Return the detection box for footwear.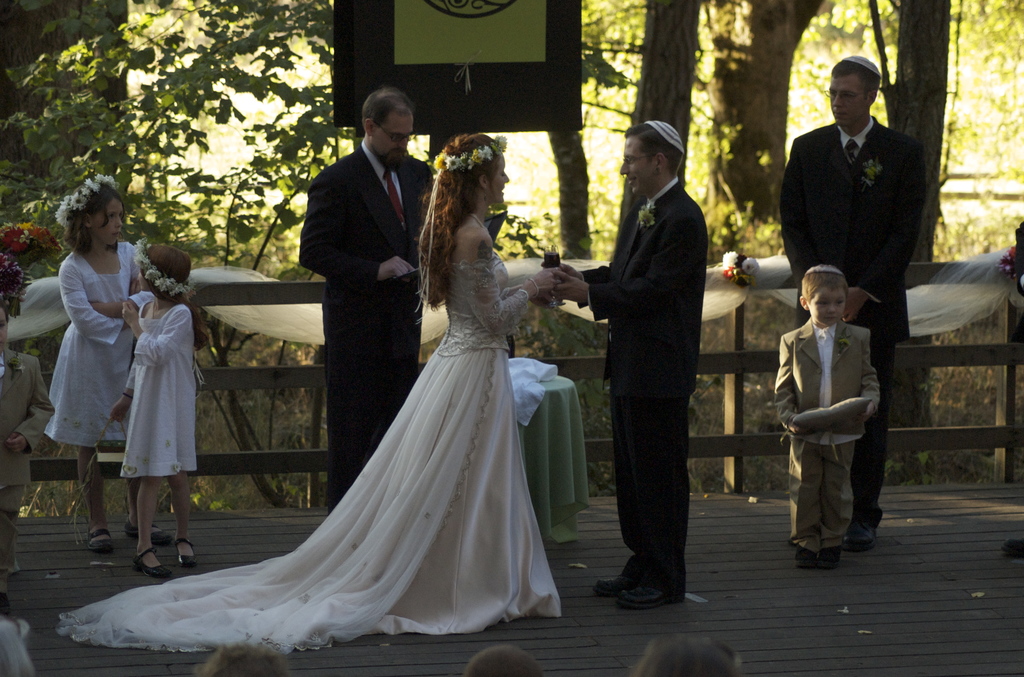
<region>92, 528, 114, 551</region>.
